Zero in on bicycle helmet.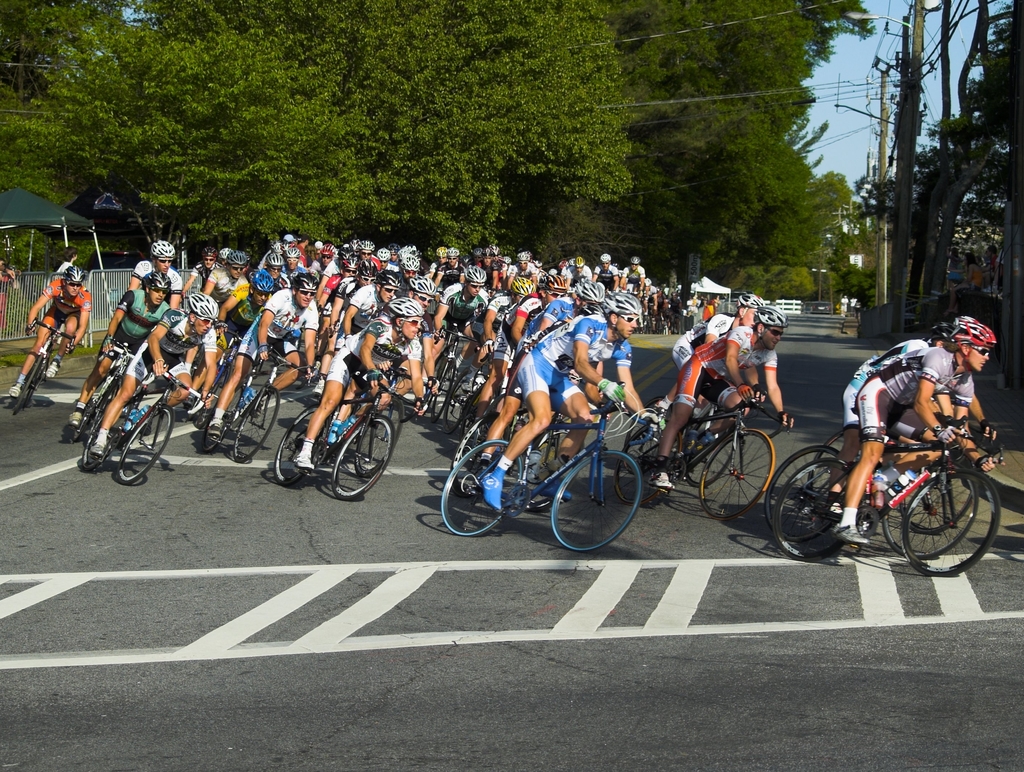
Zeroed in: crop(403, 255, 420, 272).
